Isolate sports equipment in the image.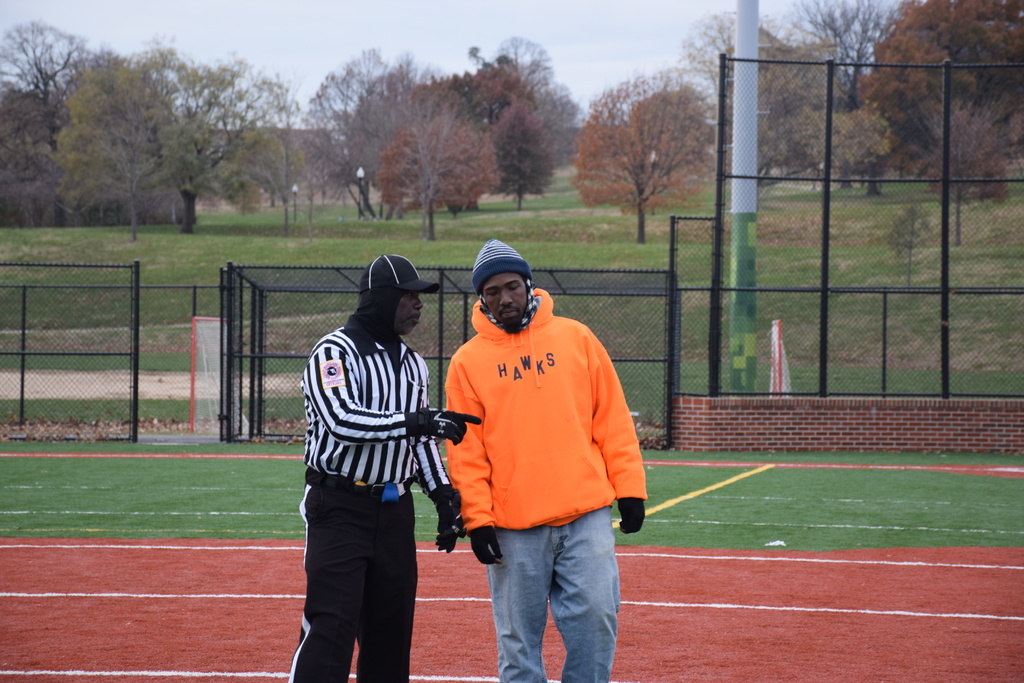
Isolated region: (x1=428, y1=483, x2=464, y2=551).
